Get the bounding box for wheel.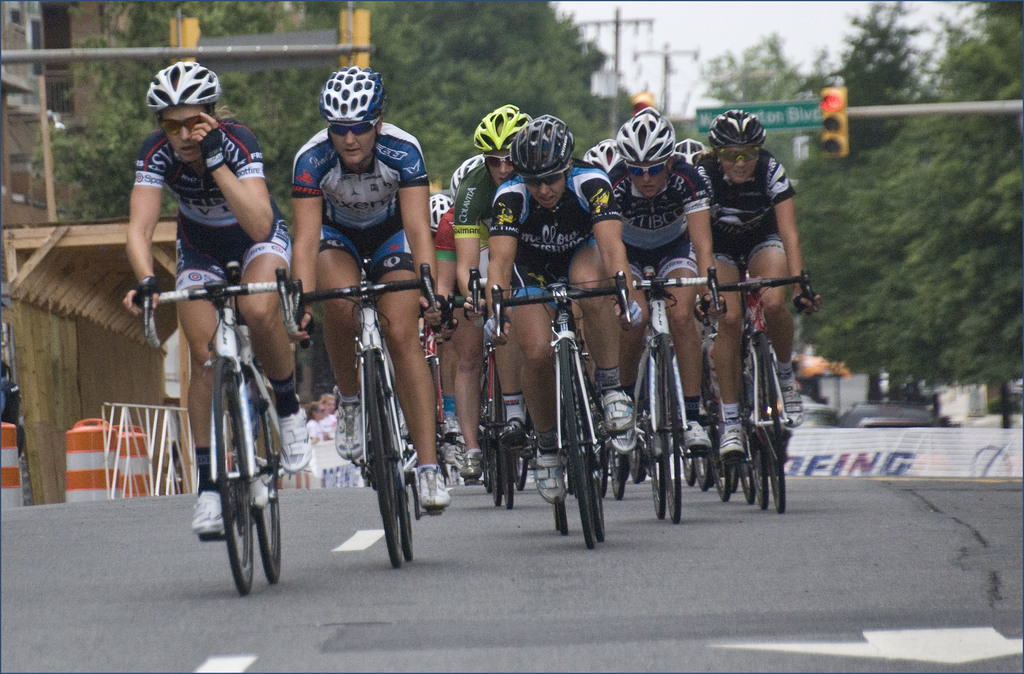
Rect(358, 349, 403, 577).
